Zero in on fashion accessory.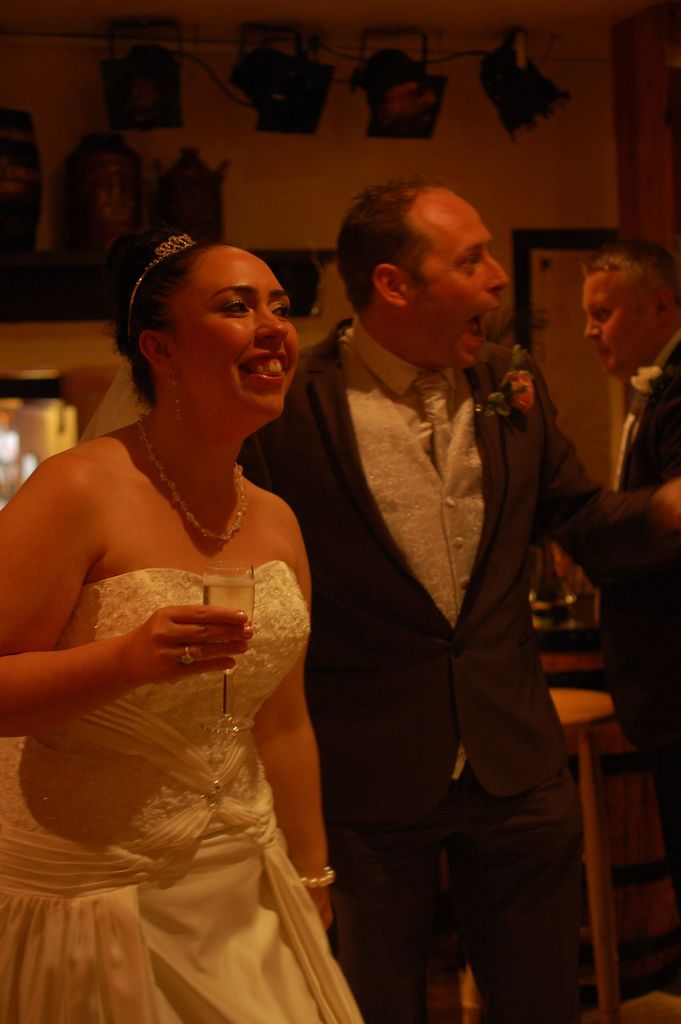
Zeroed in: 136/417/248/543.
